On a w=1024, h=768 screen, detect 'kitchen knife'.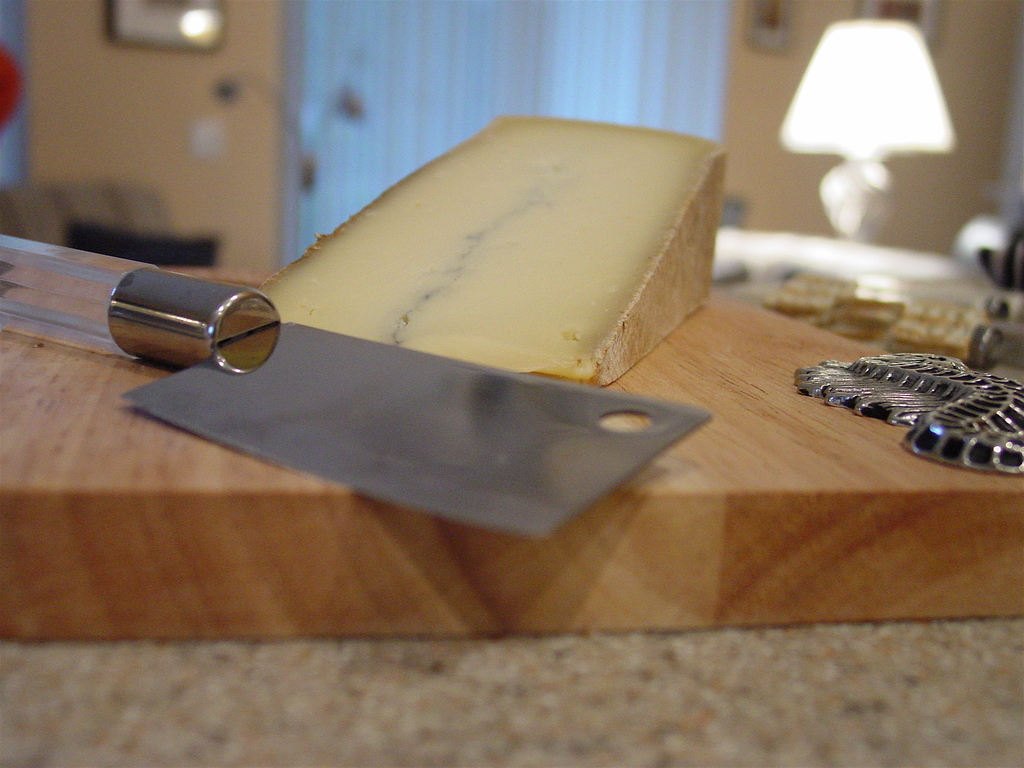
BBox(0, 229, 710, 546).
